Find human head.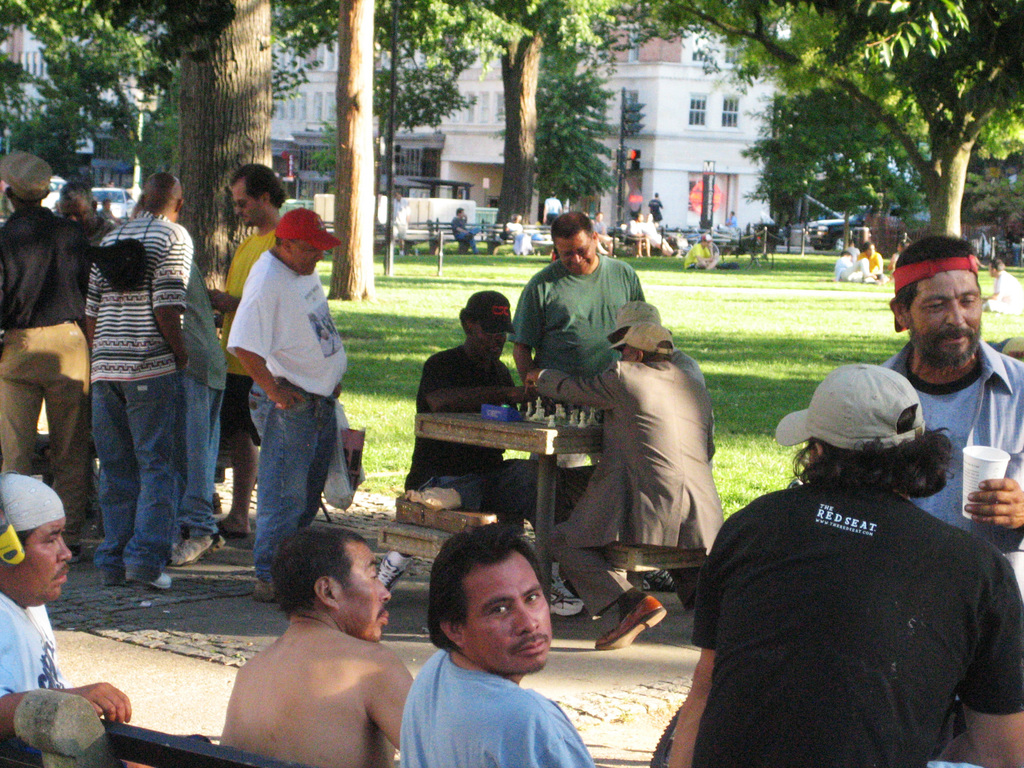
bbox(606, 301, 669, 351).
